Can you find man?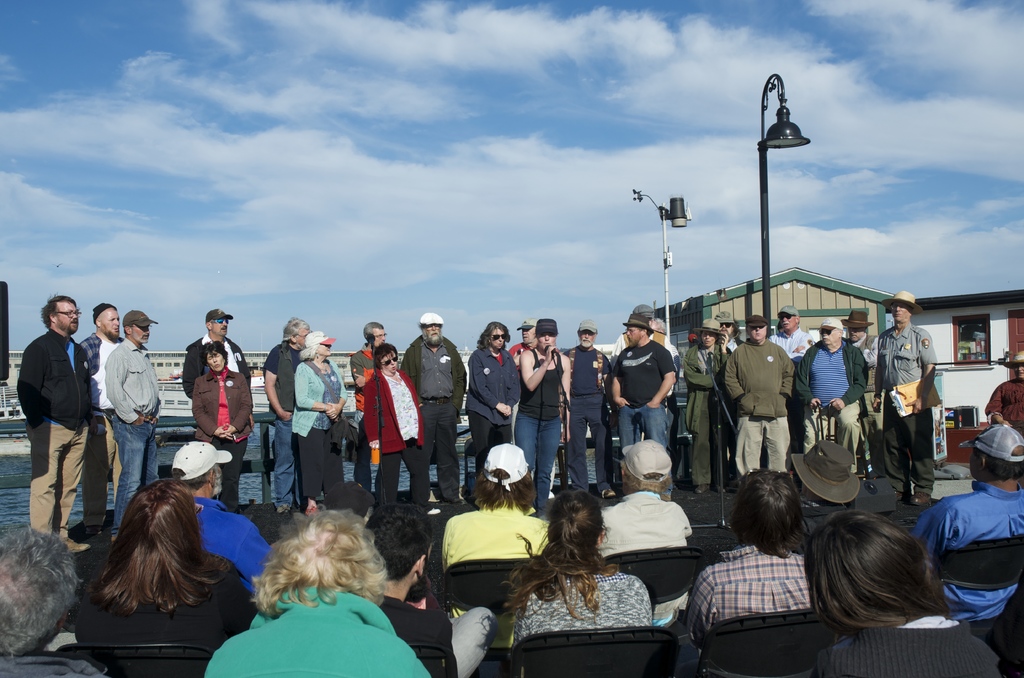
Yes, bounding box: left=645, top=319, right=684, bottom=428.
